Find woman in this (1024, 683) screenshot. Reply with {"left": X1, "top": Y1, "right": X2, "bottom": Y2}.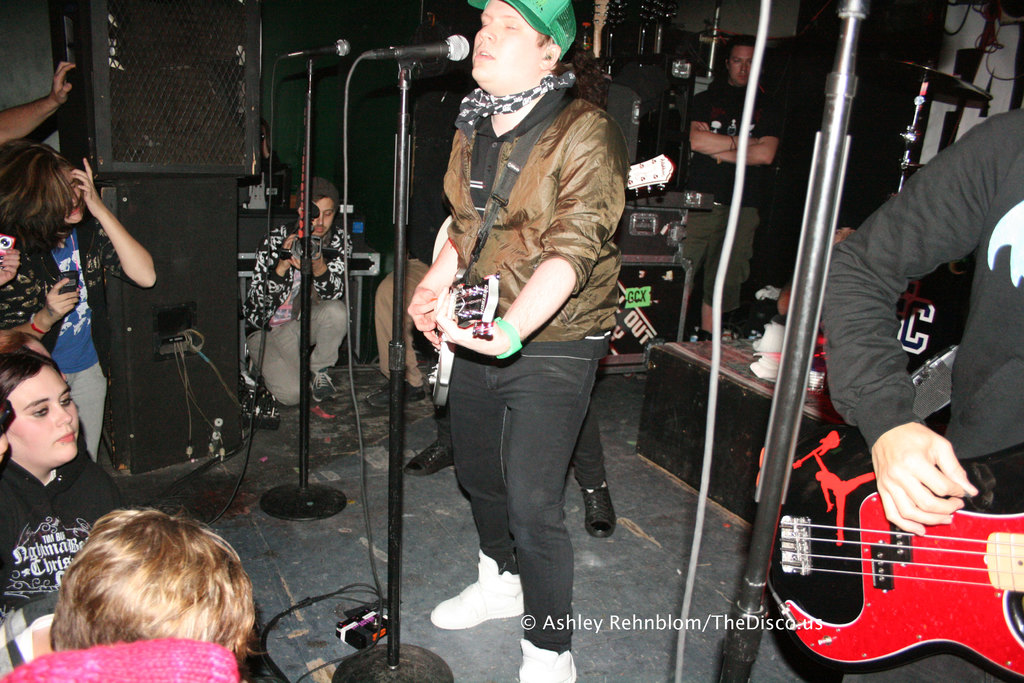
{"left": 0, "top": 343, "right": 143, "bottom": 634}.
